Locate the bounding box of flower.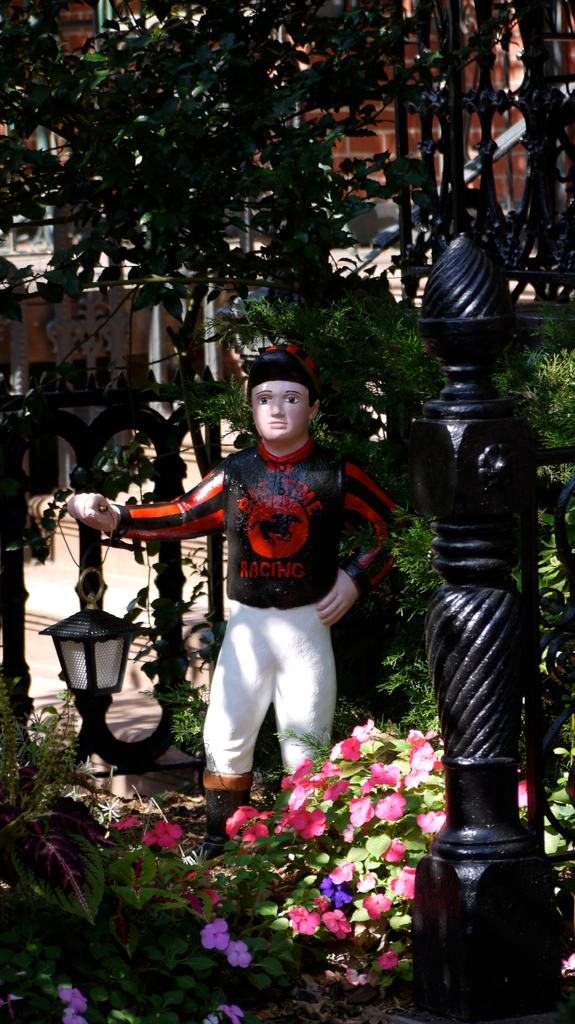
Bounding box: x1=377 y1=945 x2=404 y2=972.
